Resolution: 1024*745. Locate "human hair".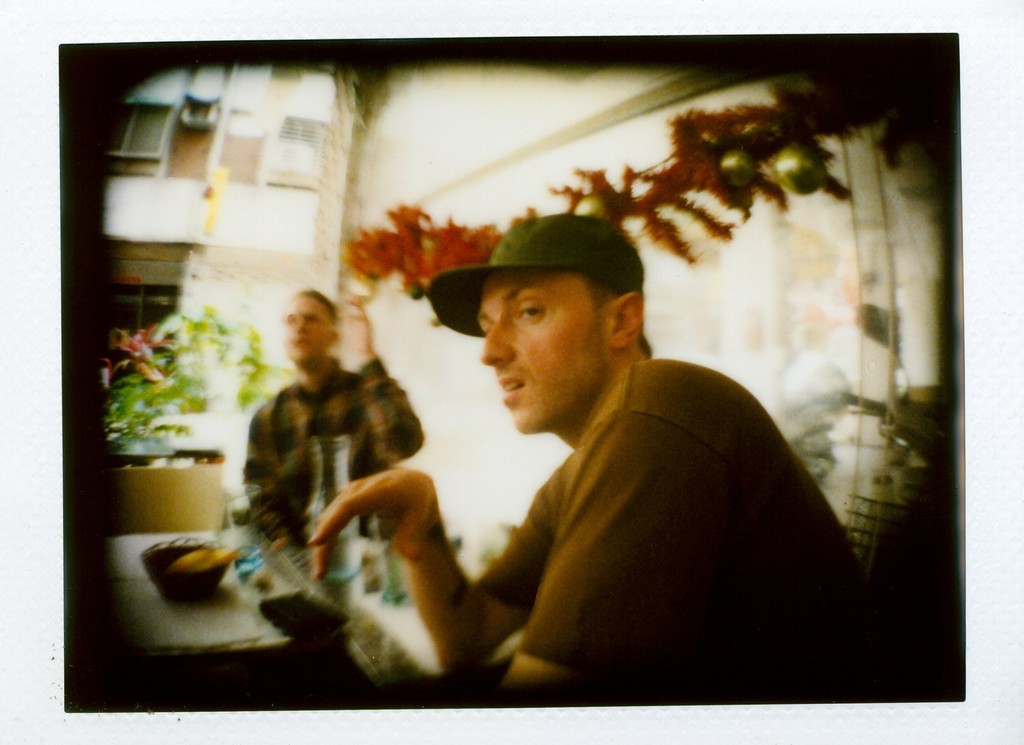
Rect(586, 272, 658, 359).
